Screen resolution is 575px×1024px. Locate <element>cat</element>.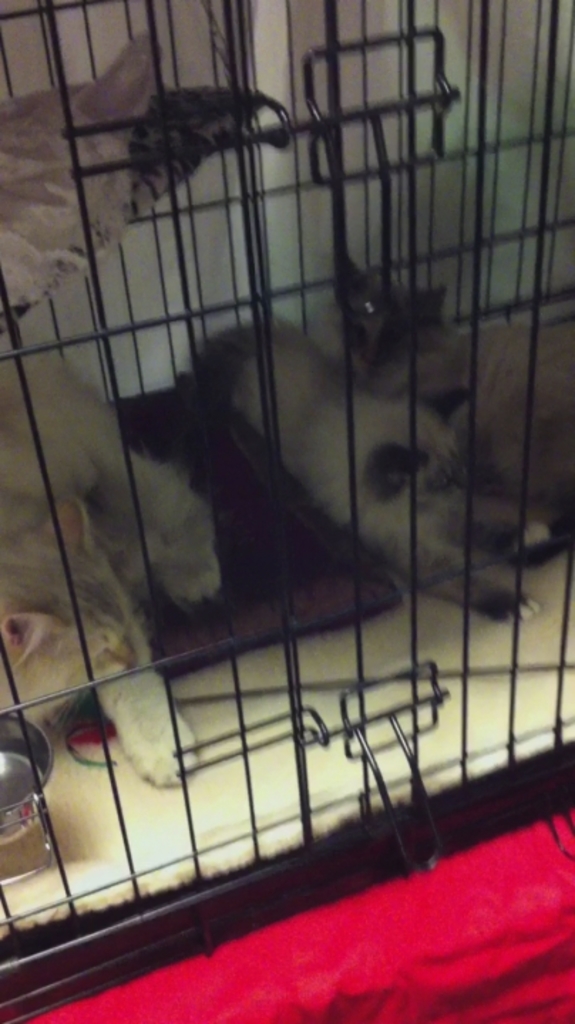
430 324 569 496.
